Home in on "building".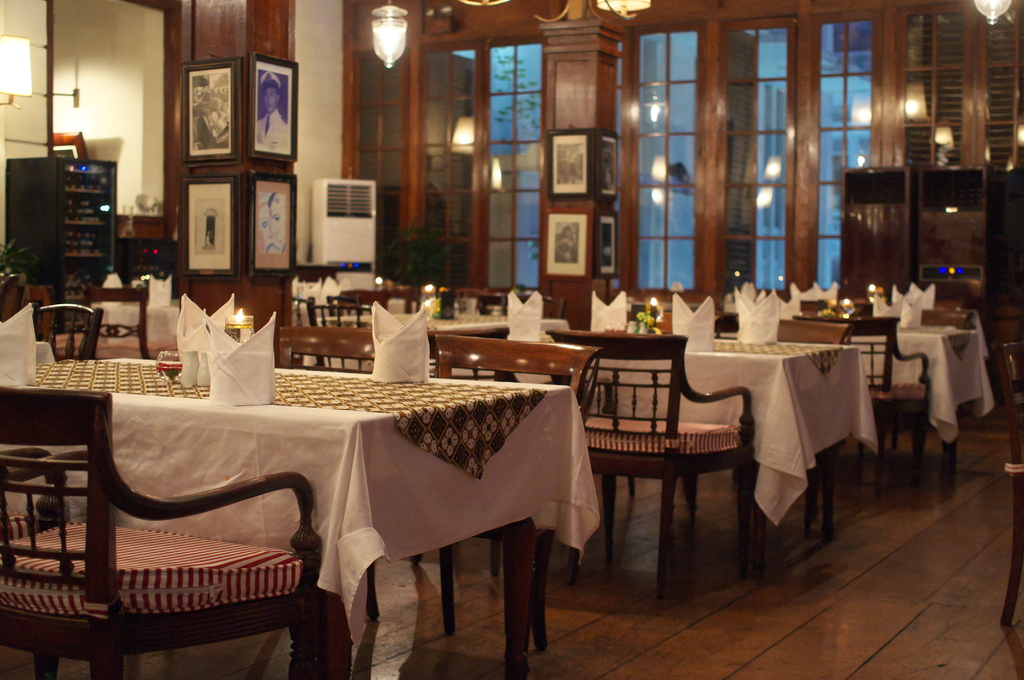
Homed in at (left=0, top=0, right=1023, bottom=679).
